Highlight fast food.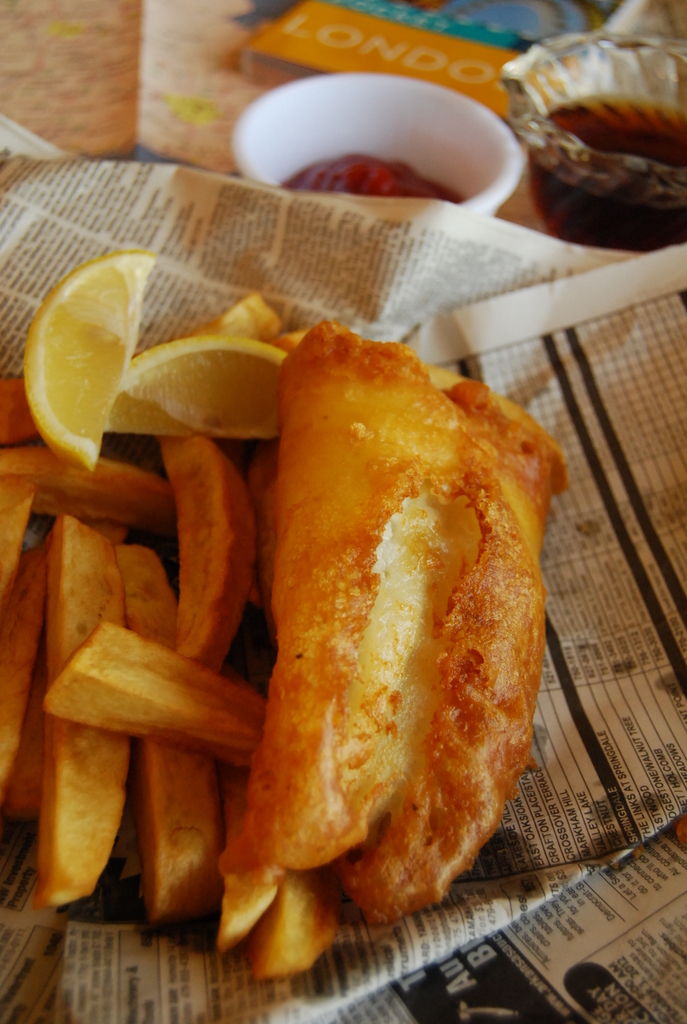
Highlighted region: x1=267, y1=316, x2=566, y2=941.
